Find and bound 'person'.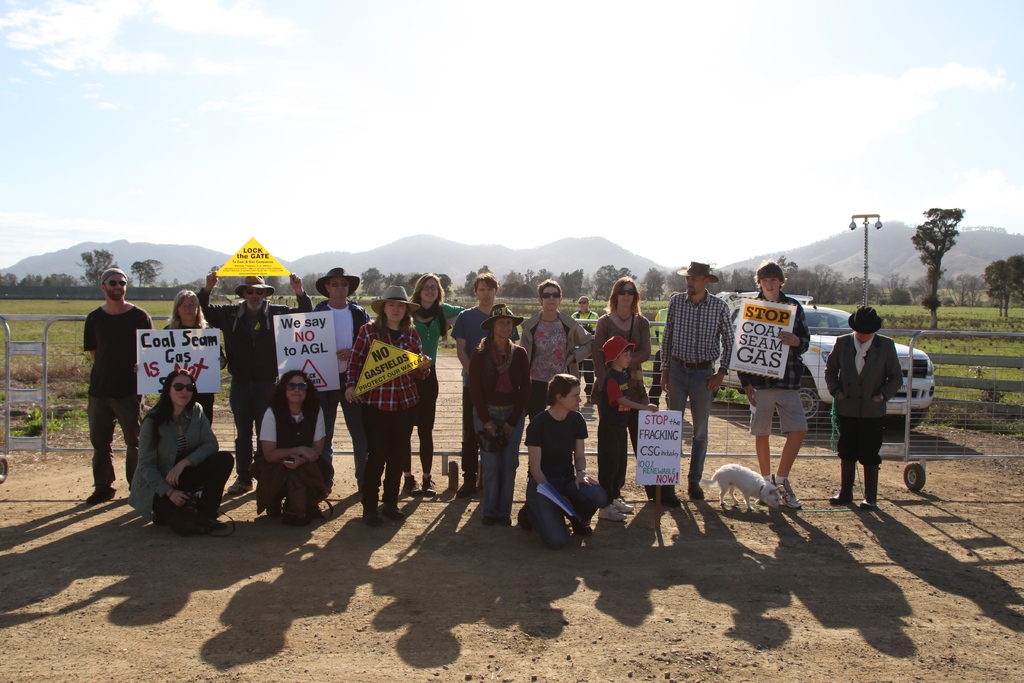
Bound: box=[472, 303, 525, 525].
